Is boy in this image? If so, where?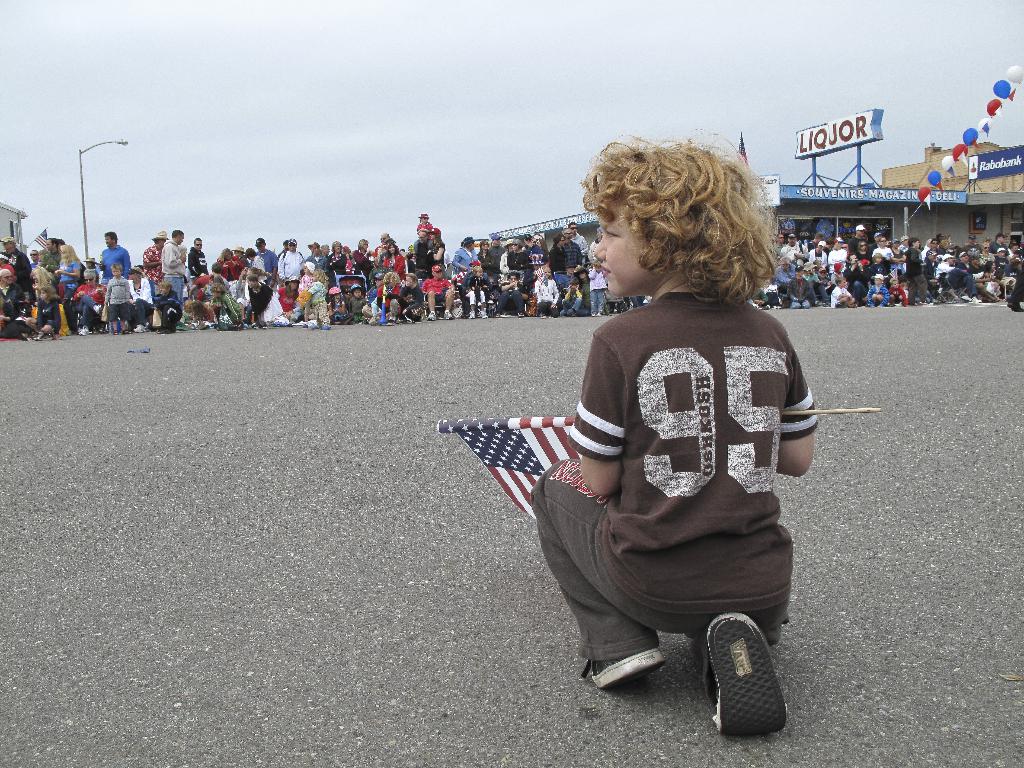
Yes, at x1=532, y1=135, x2=822, y2=738.
